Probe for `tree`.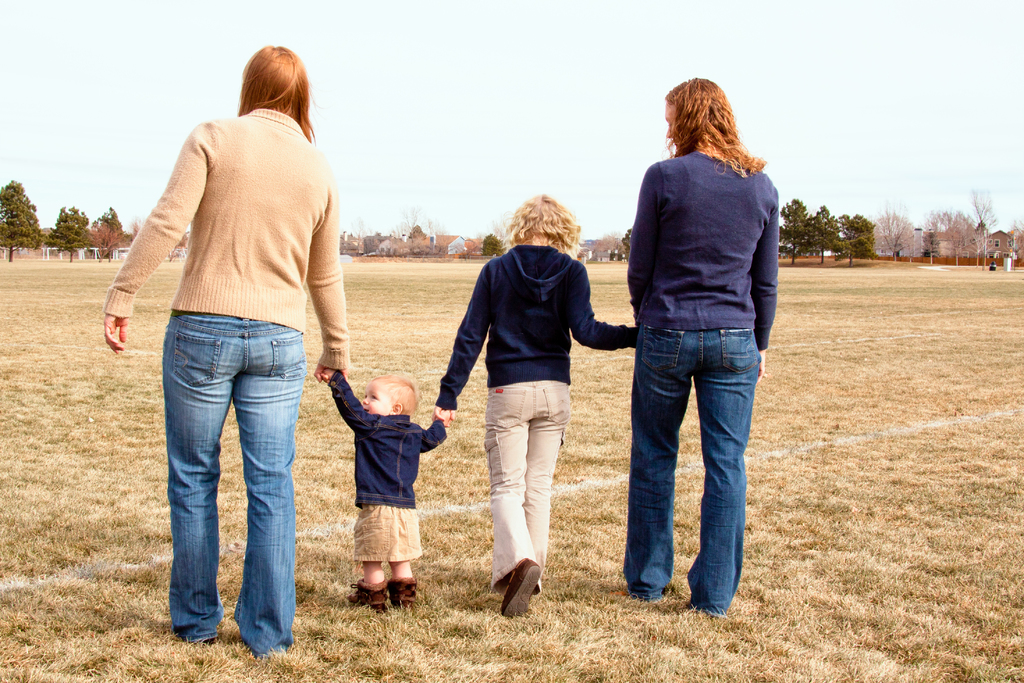
Probe result: (776,201,804,267).
